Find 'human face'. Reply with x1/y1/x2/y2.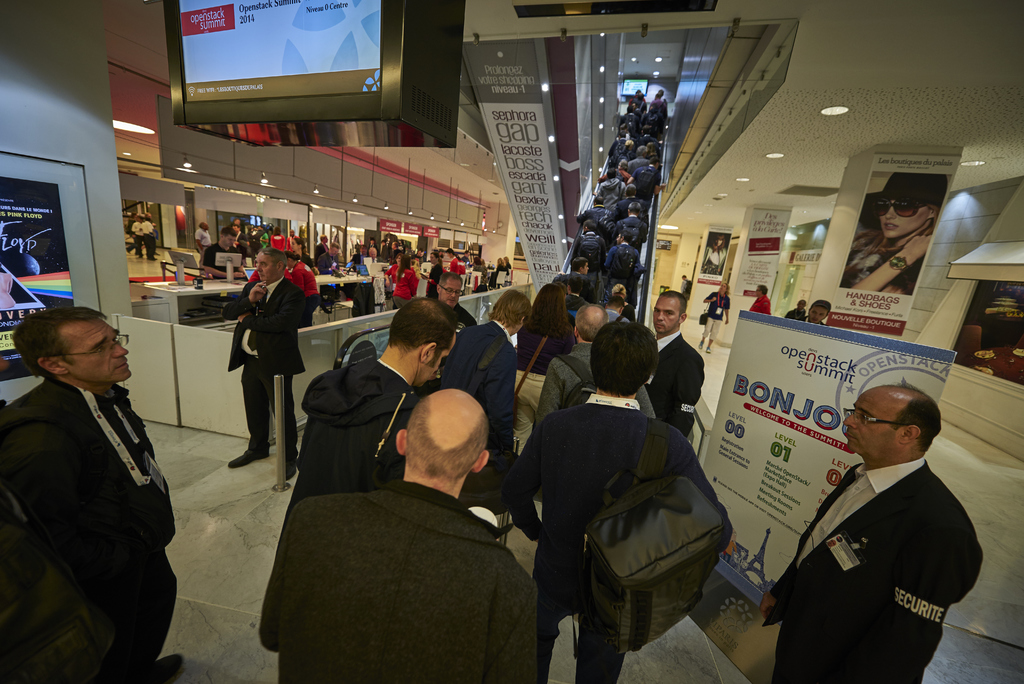
244/223/248/227.
